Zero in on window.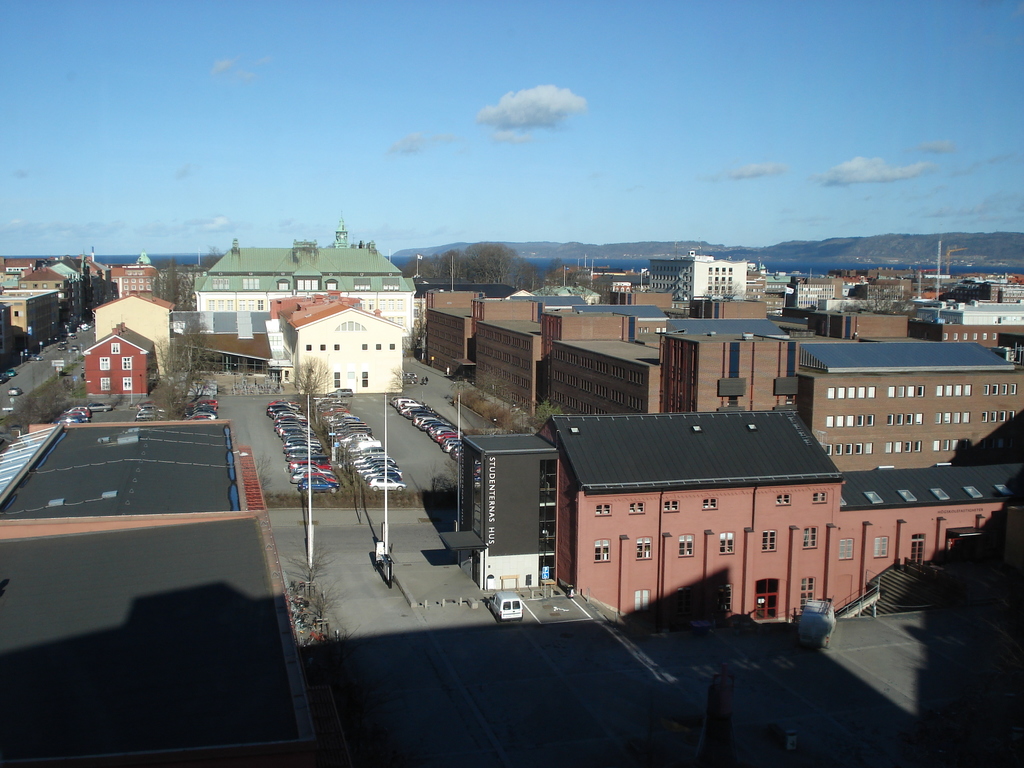
Zeroed in: left=897, top=413, right=903, bottom=424.
